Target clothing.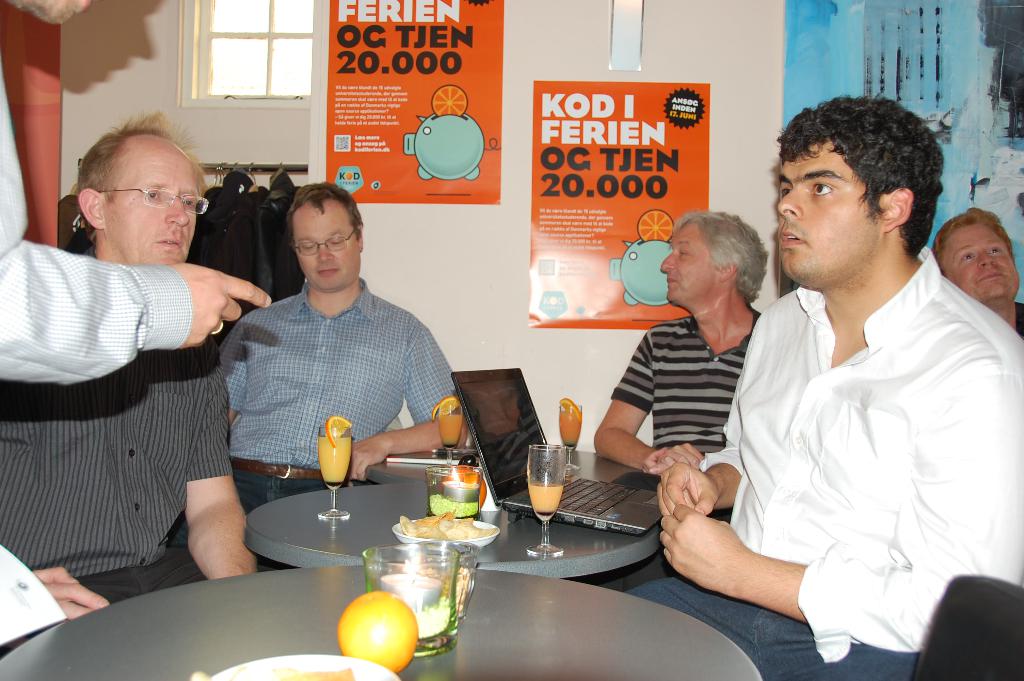
Target region: 0/339/243/596.
